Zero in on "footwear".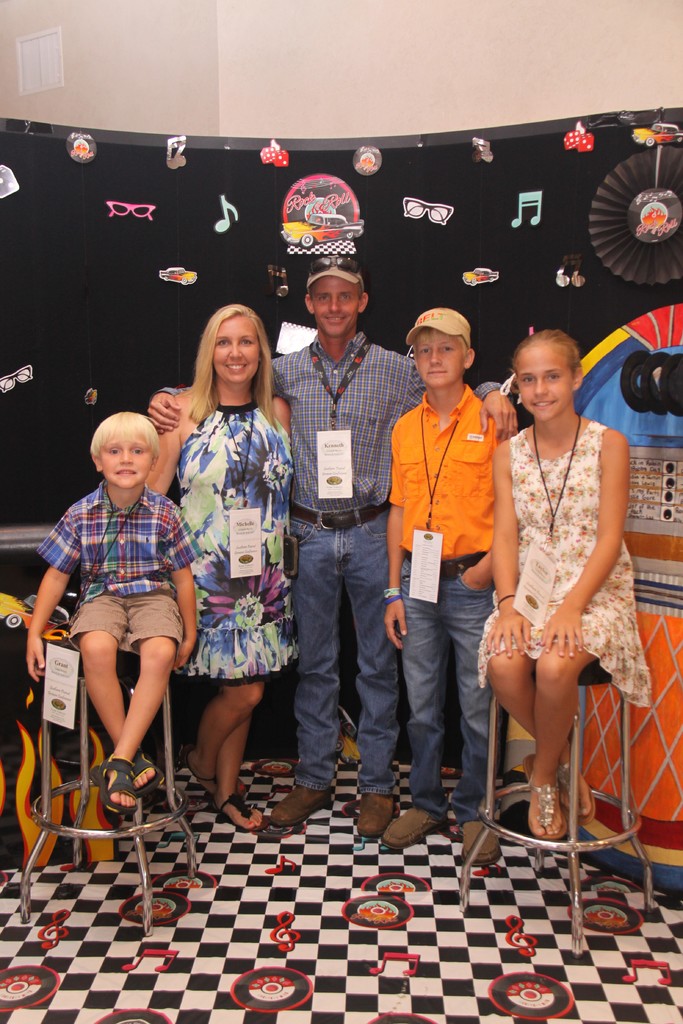
Zeroed in: Rect(359, 796, 394, 839).
